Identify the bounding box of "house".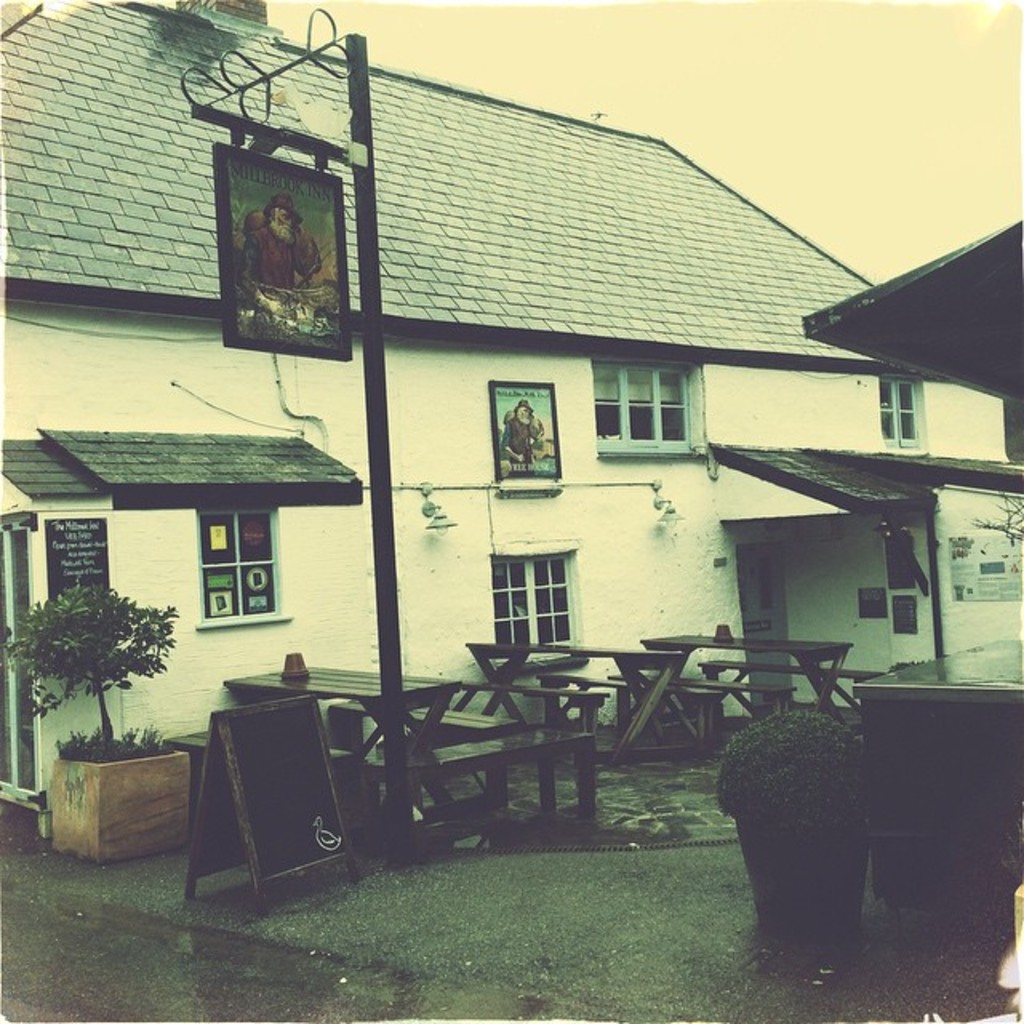
detection(85, 16, 982, 806).
